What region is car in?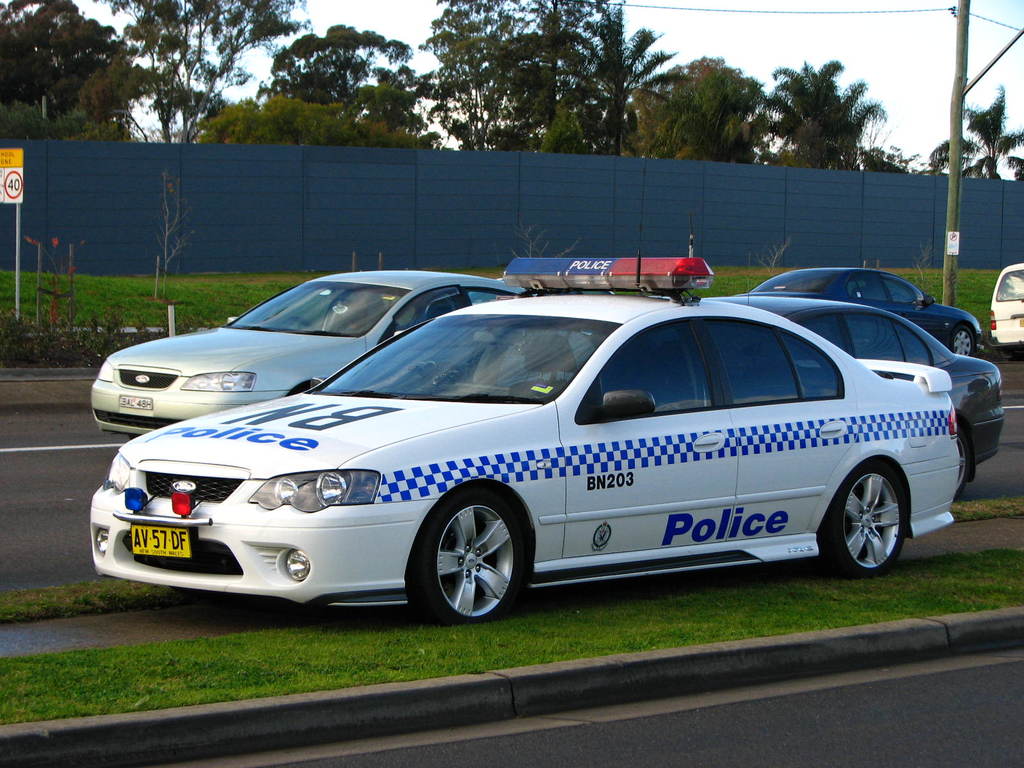
(751,264,985,356).
